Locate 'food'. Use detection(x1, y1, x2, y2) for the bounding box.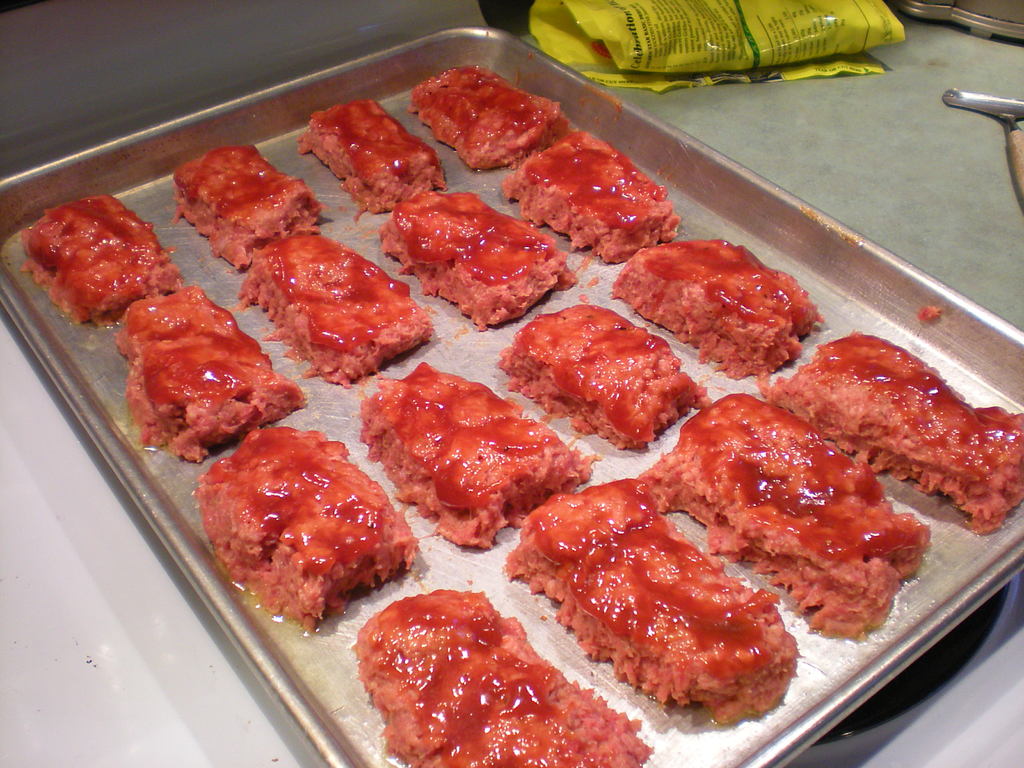
detection(189, 400, 401, 654).
